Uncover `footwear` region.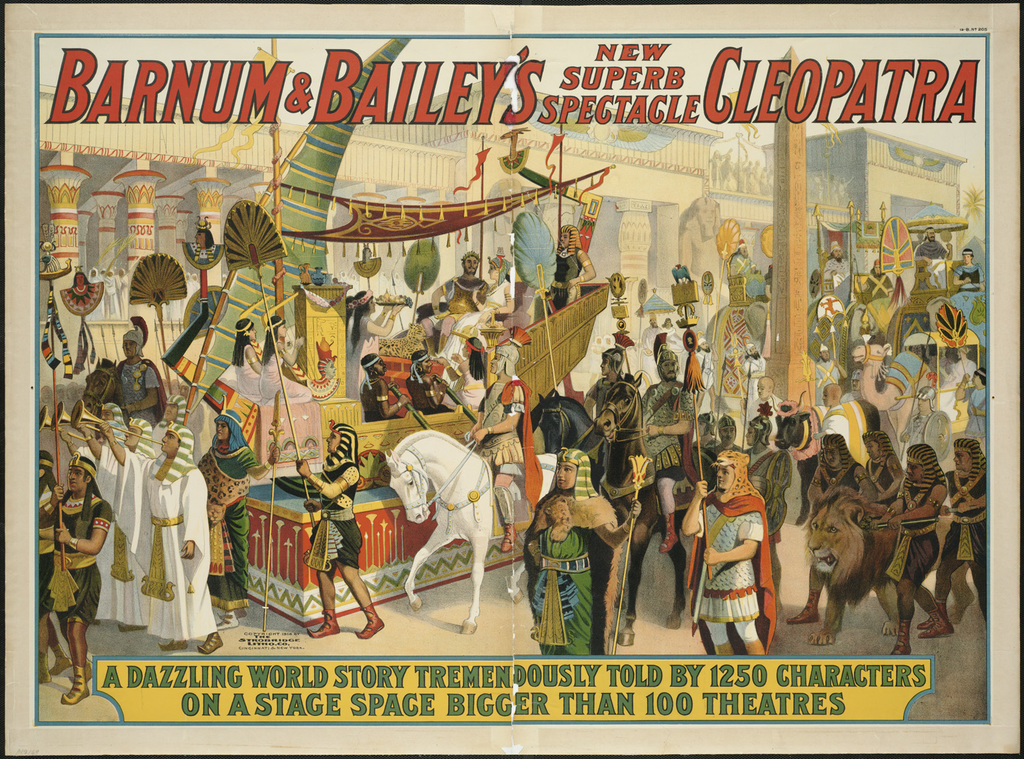
Uncovered: {"left": 158, "top": 640, "right": 191, "bottom": 651}.
